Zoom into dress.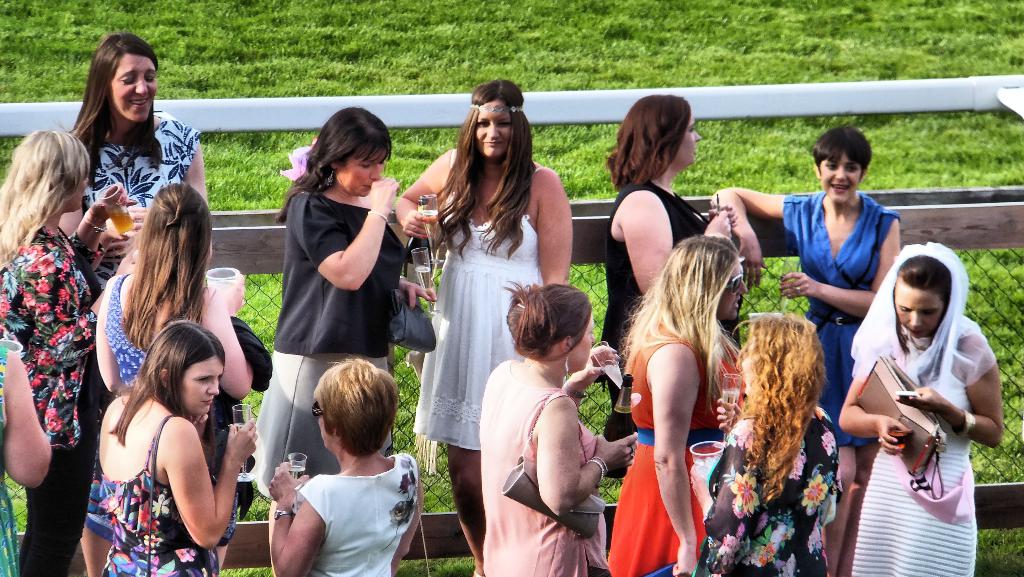
Zoom target: left=849, top=312, right=977, bottom=576.
